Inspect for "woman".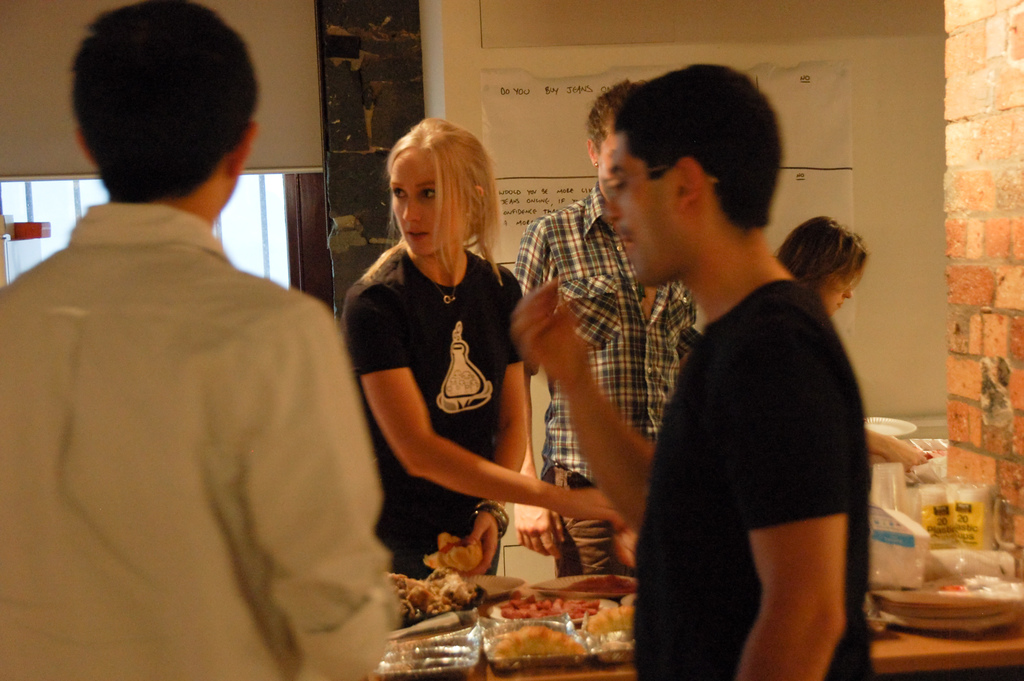
Inspection: 767:214:868:320.
